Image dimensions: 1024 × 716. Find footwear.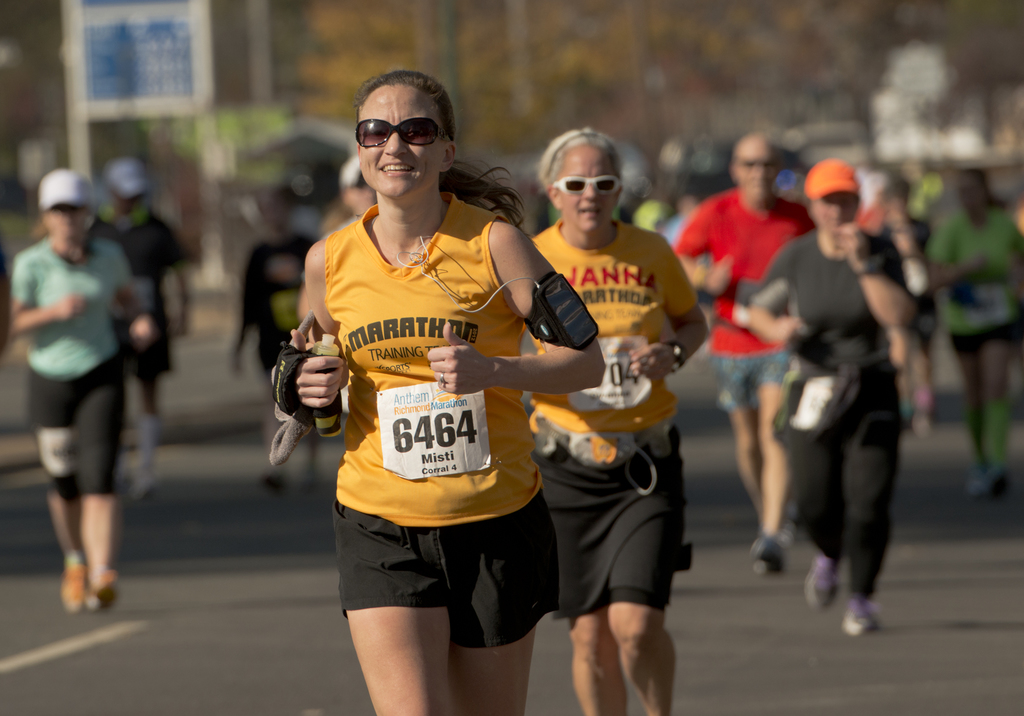
bbox(60, 549, 92, 608).
